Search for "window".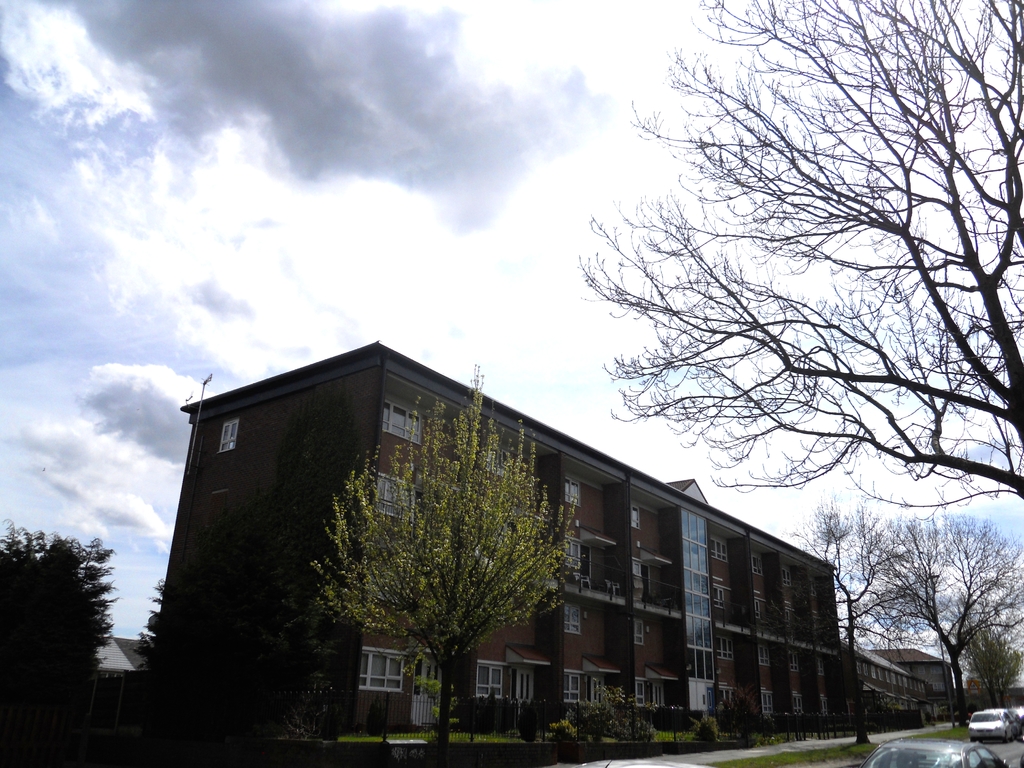
Found at left=713, top=587, right=724, bottom=612.
